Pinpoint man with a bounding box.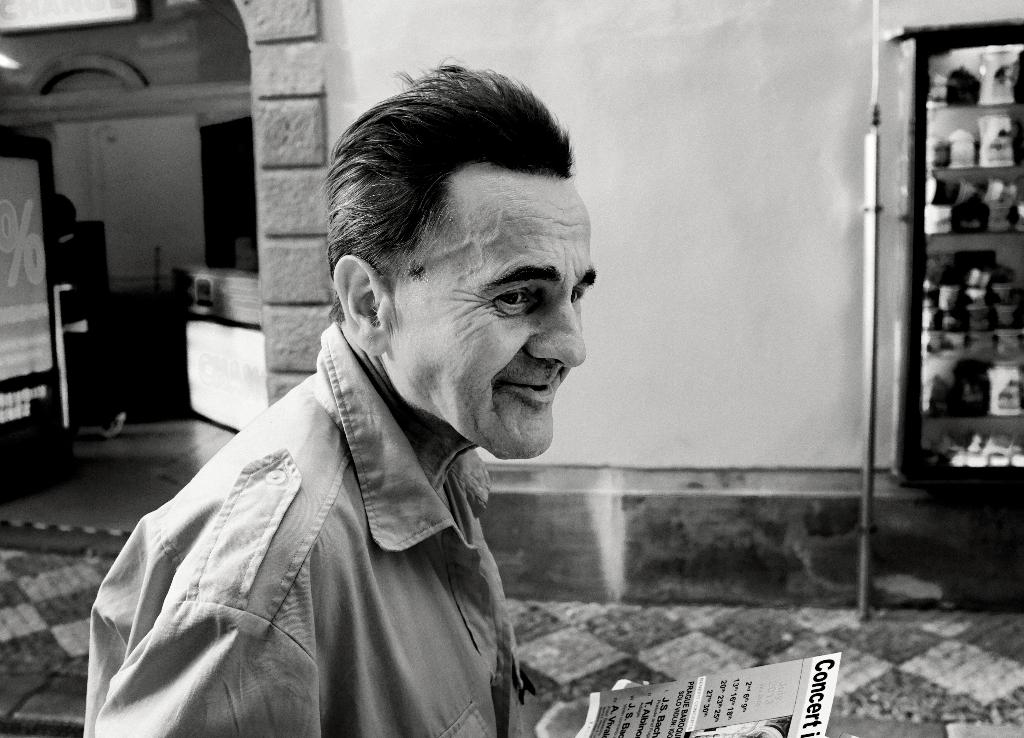
l=98, t=94, r=674, b=737.
